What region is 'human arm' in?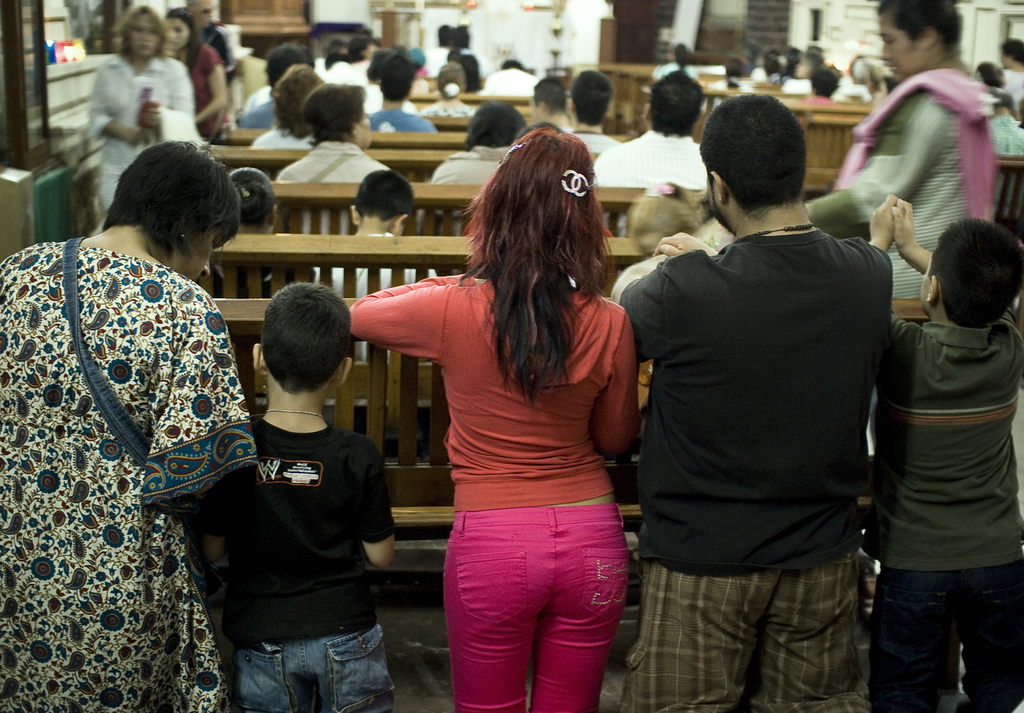
l=230, t=58, r=242, b=120.
